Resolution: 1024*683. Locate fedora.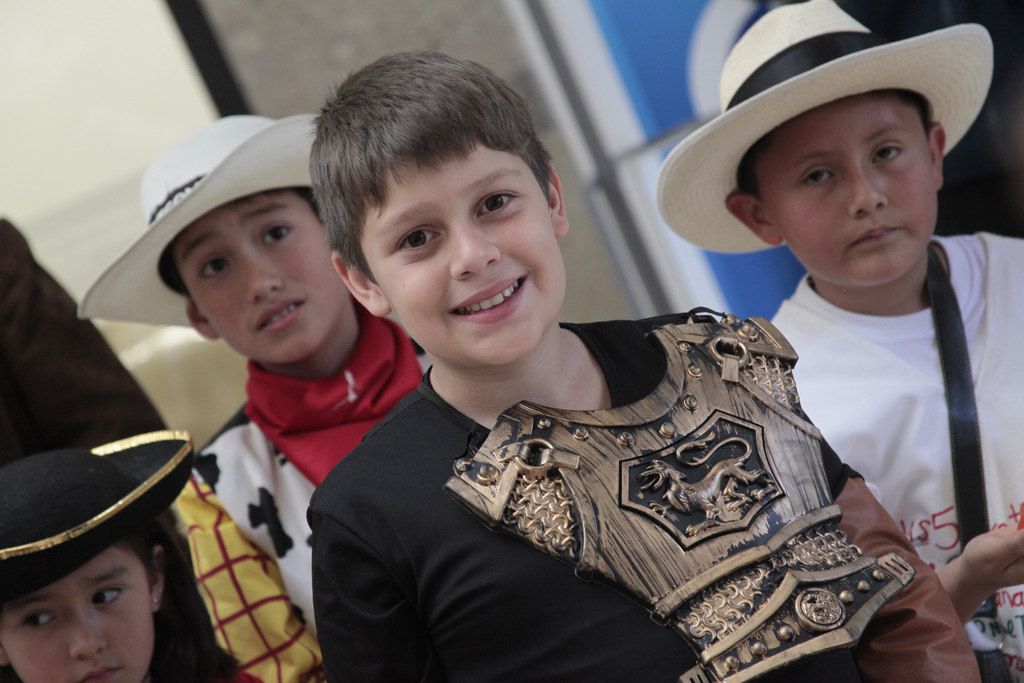
left=76, top=108, right=329, bottom=331.
